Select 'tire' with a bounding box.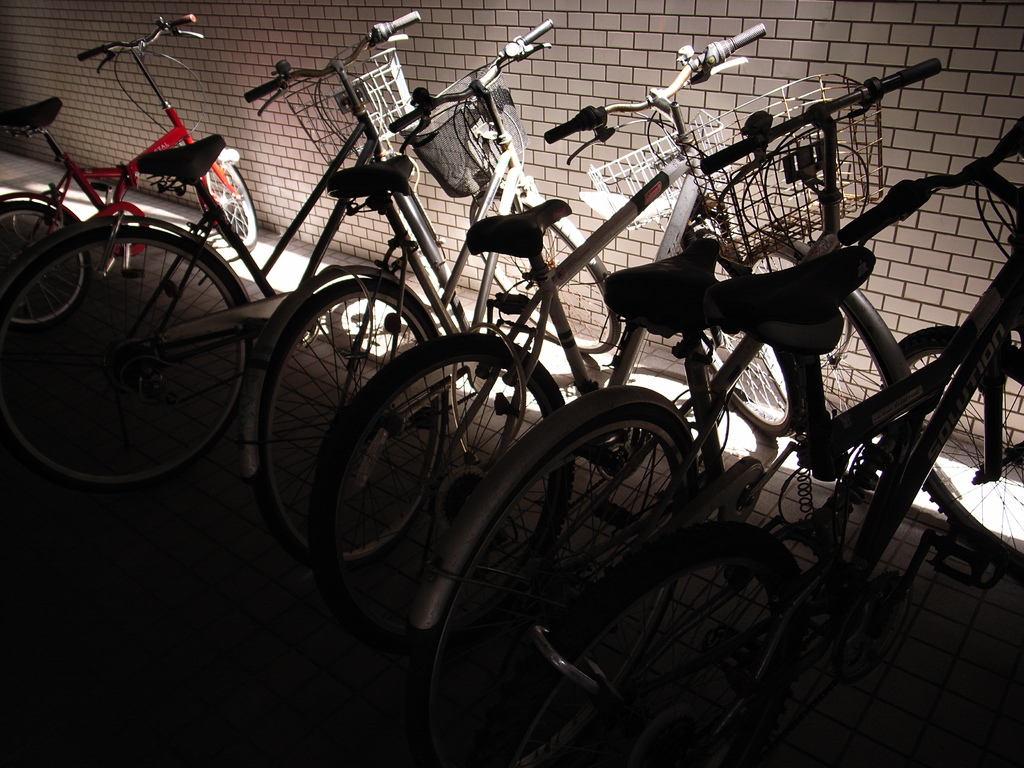
468 183 618 349.
